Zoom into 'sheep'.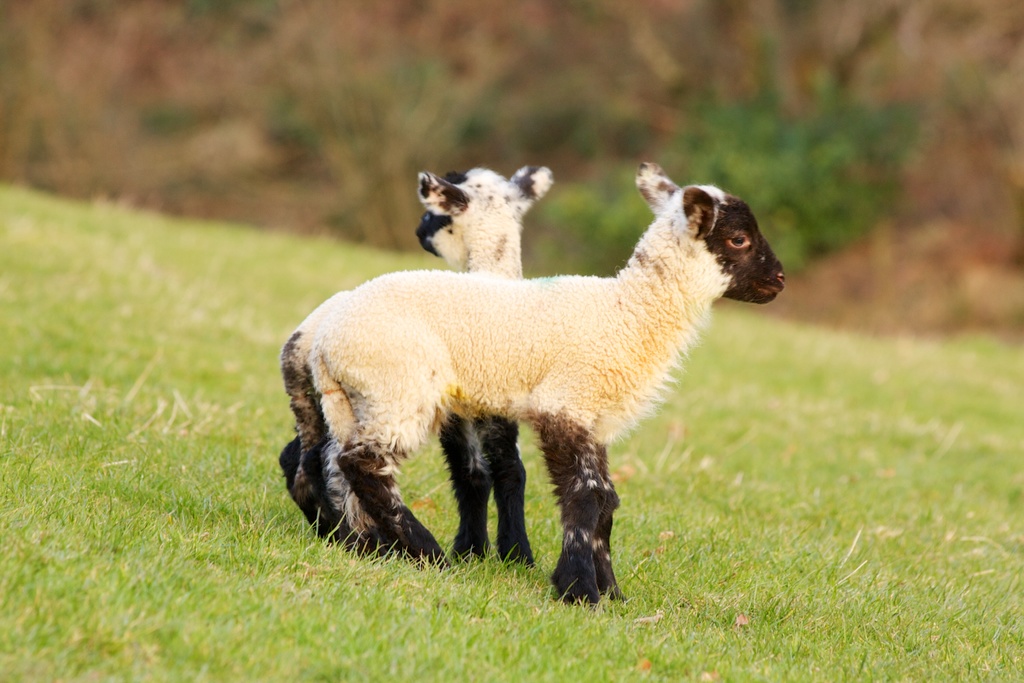
Zoom target: 287:159:787:608.
